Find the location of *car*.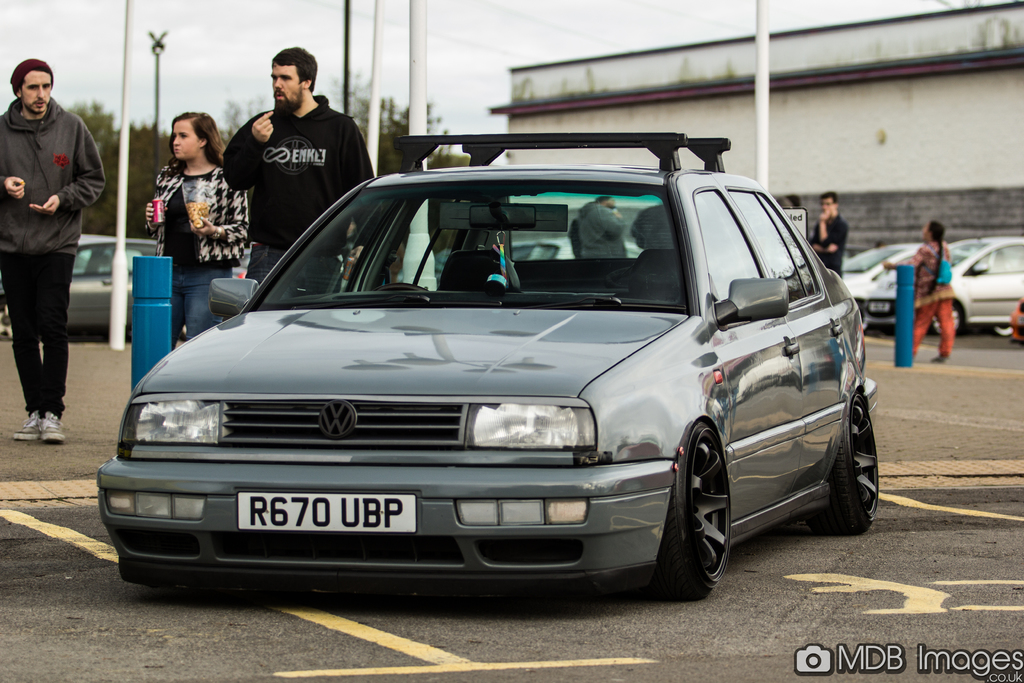
Location: x1=840, y1=240, x2=925, y2=331.
